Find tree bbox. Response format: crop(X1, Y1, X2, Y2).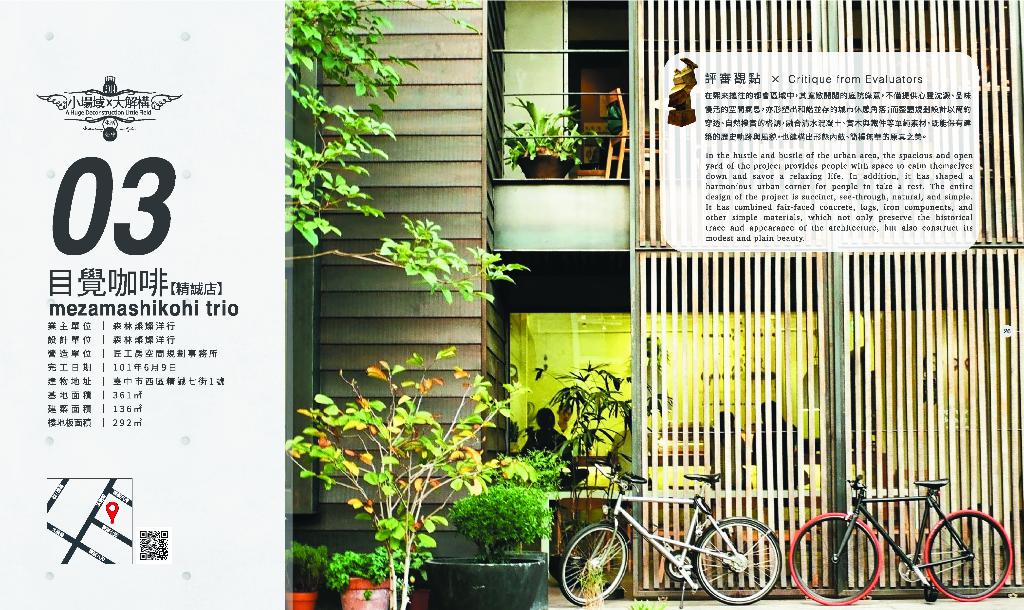
crop(275, 344, 533, 609).
